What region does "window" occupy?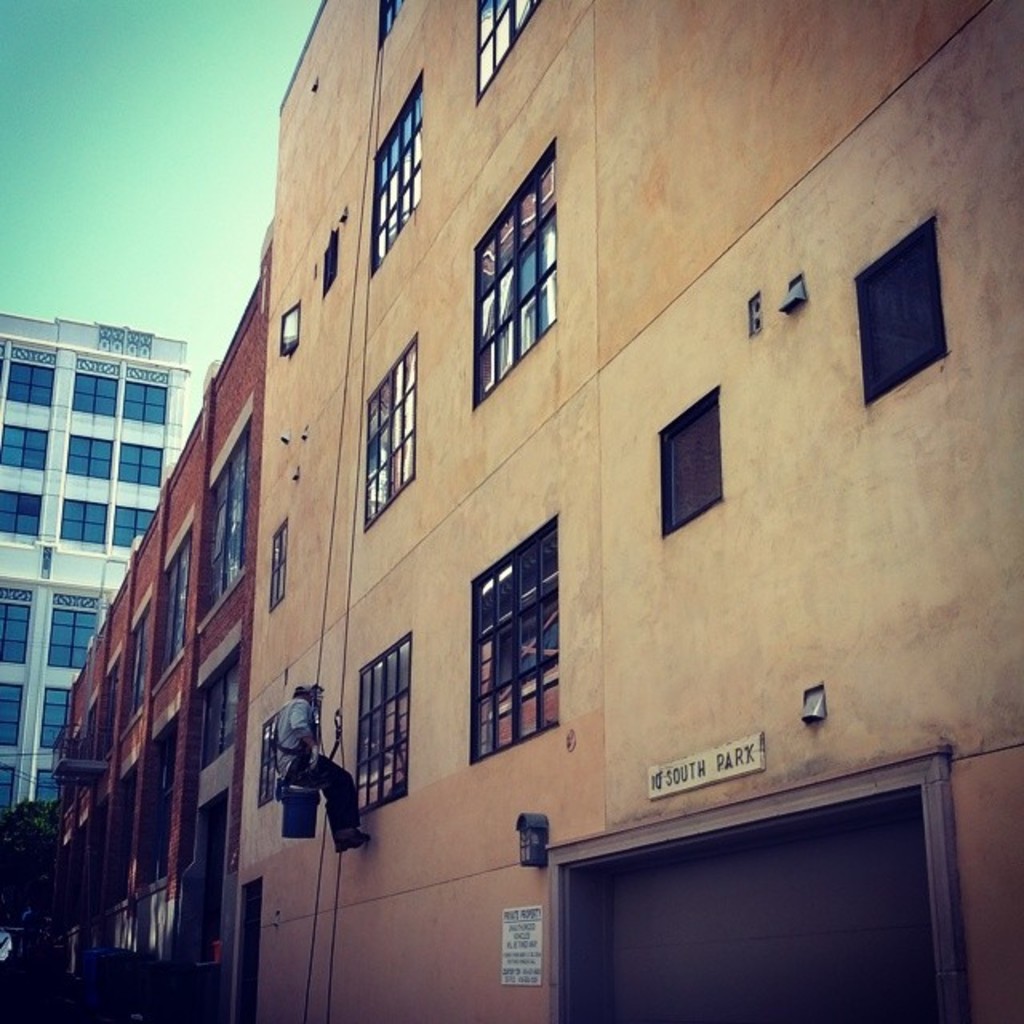
(x1=650, y1=386, x2=728, y2=539).
